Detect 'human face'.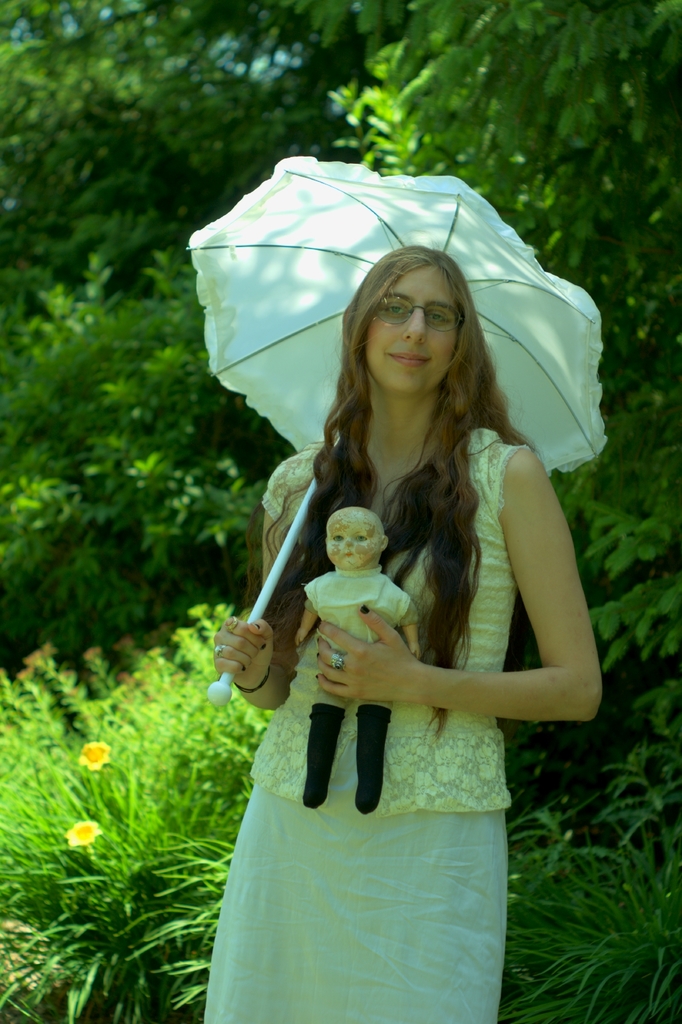
Detected at 327 512 378 571.
